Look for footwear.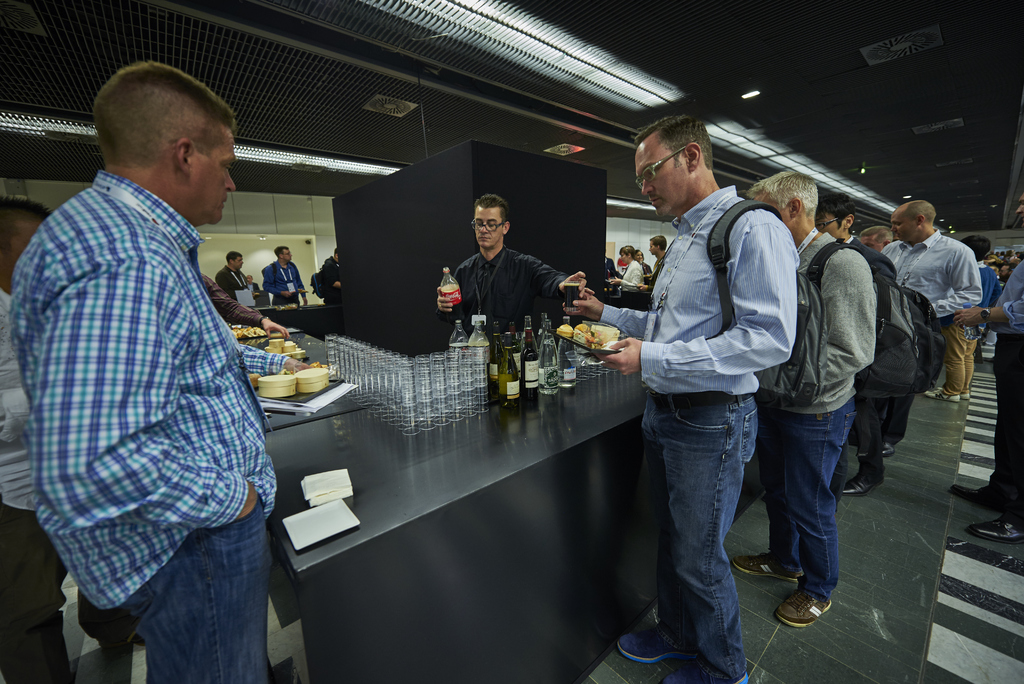
Found: (left=772, top=597, right=834, bottom=631).
